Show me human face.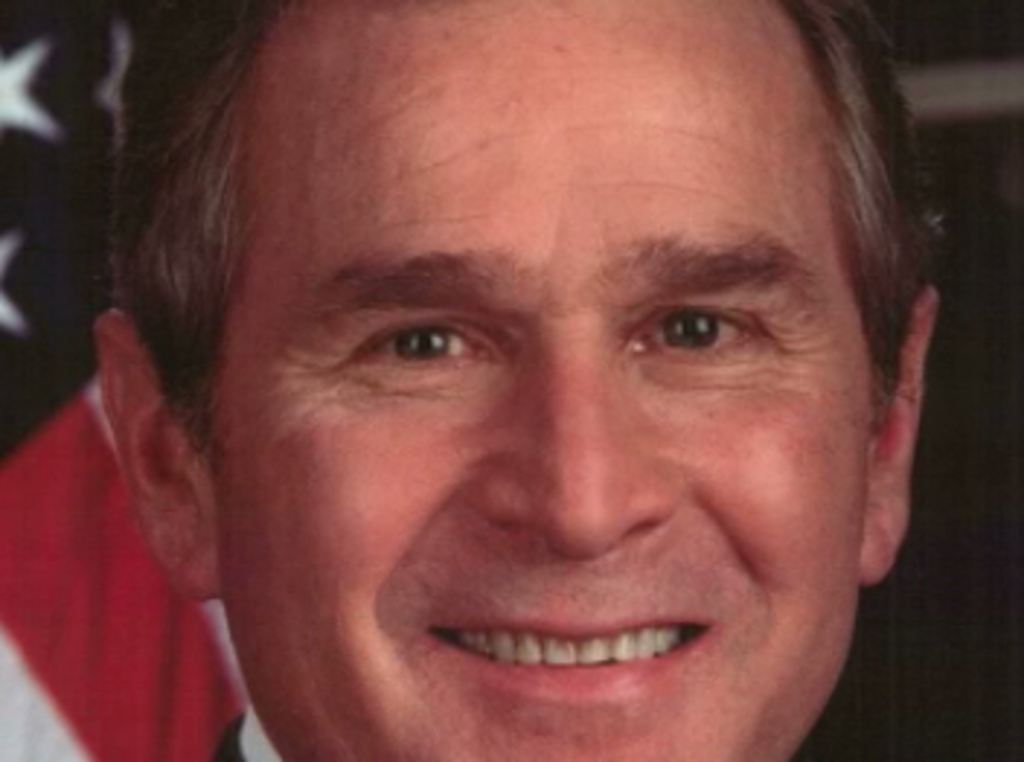
human face is here: box(212, 0, 876, 759).
